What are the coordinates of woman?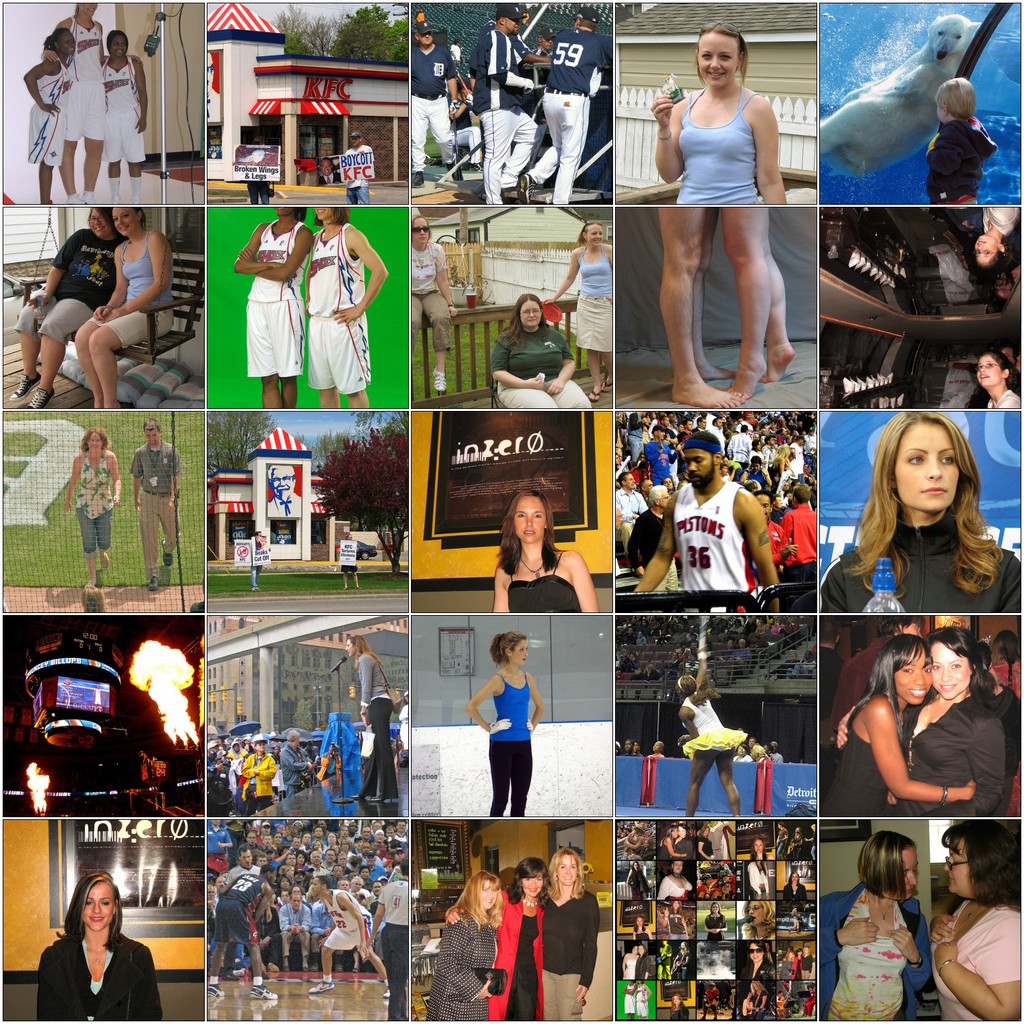
bbox=[824, 416, 1021, 612].
